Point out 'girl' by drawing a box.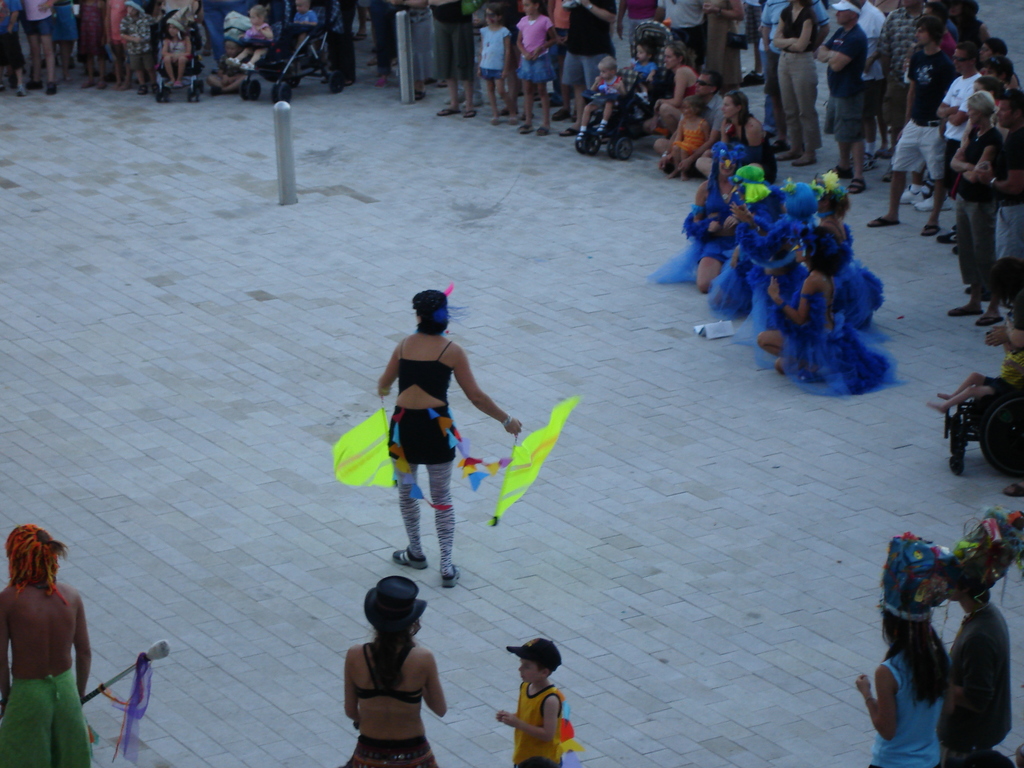
{"left": 223, "top": 3, "right": 277, "bottom": 76}.
